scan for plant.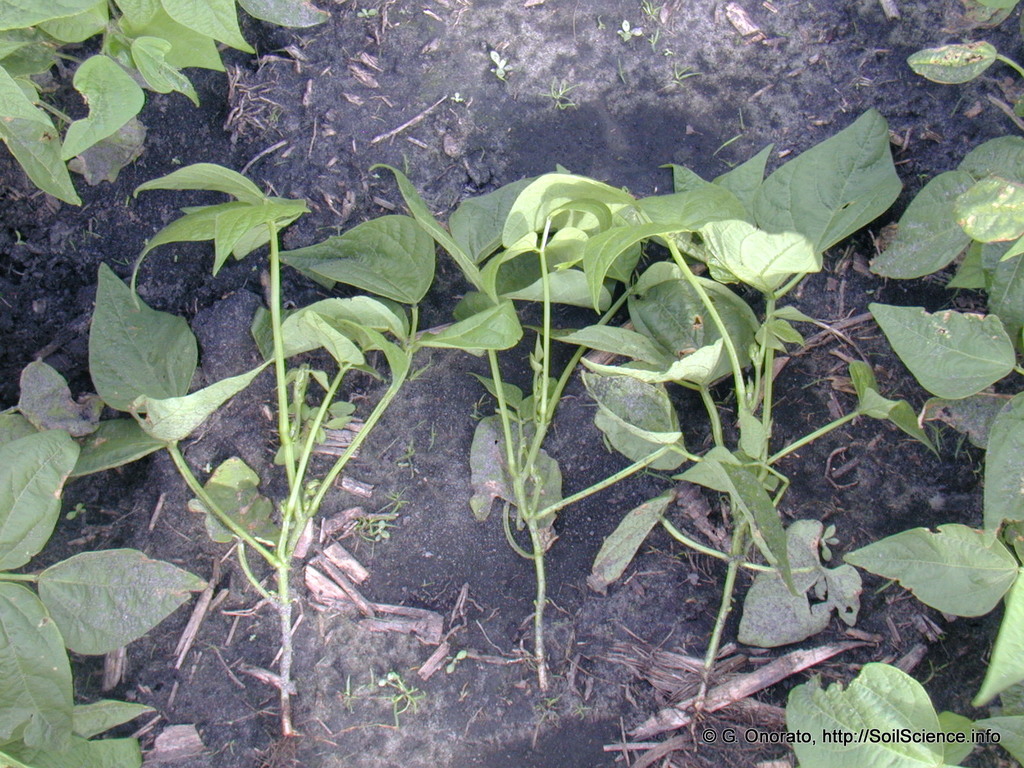
Scan result: 96:154:447:748.
